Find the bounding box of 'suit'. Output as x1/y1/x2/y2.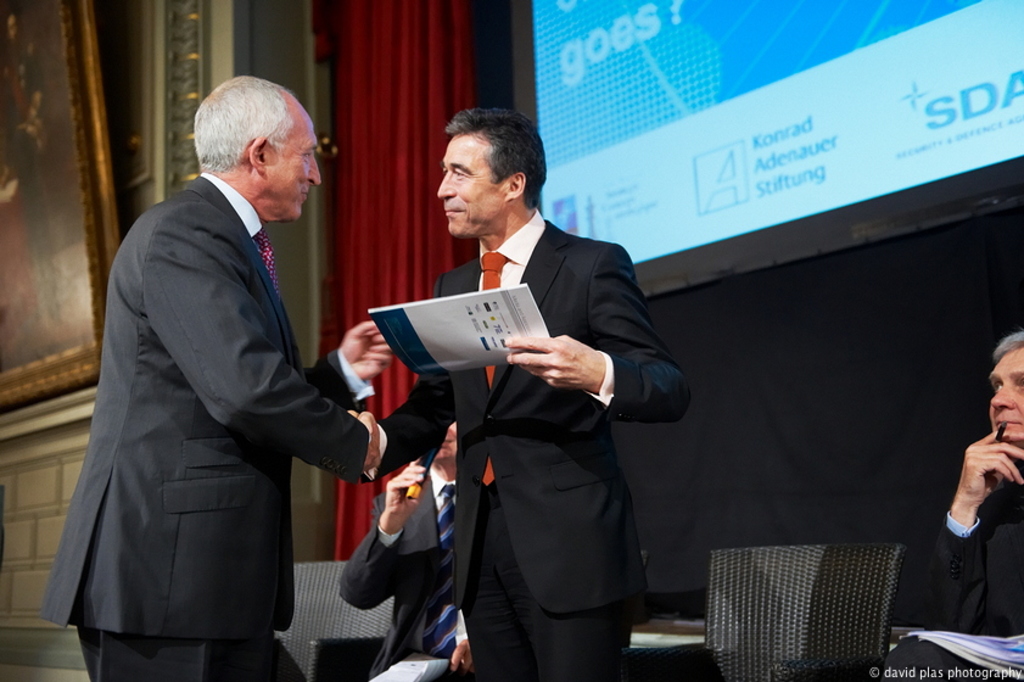
37/174/365/681.
